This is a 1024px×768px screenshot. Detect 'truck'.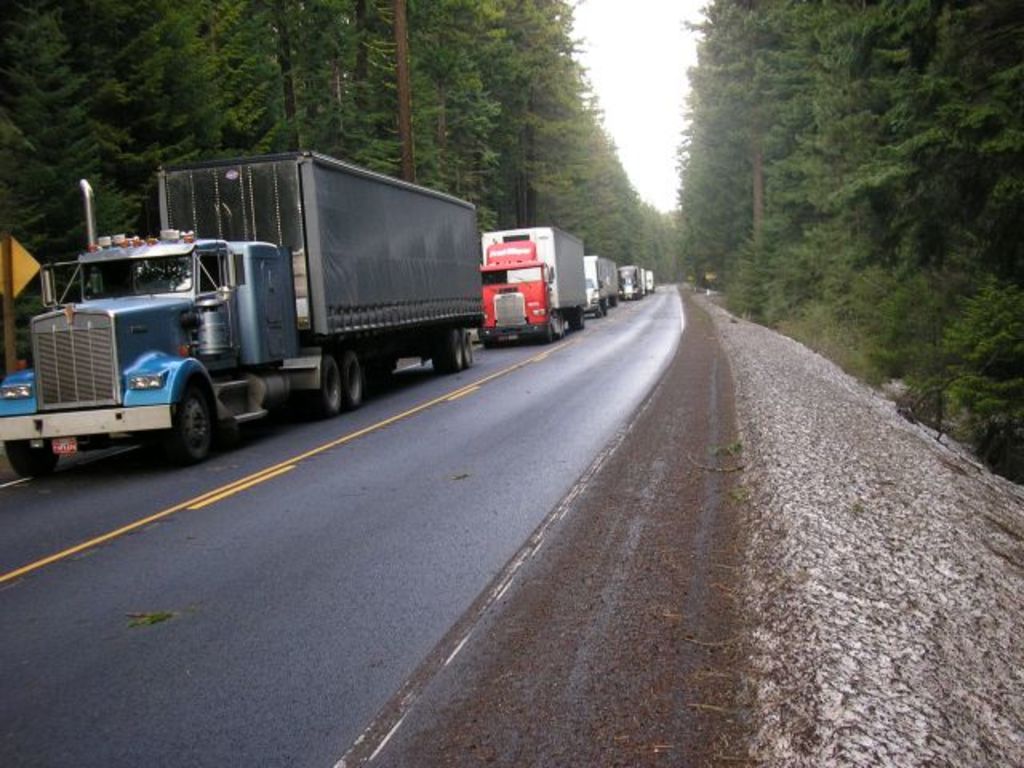
(643, 270, 654, 294).
